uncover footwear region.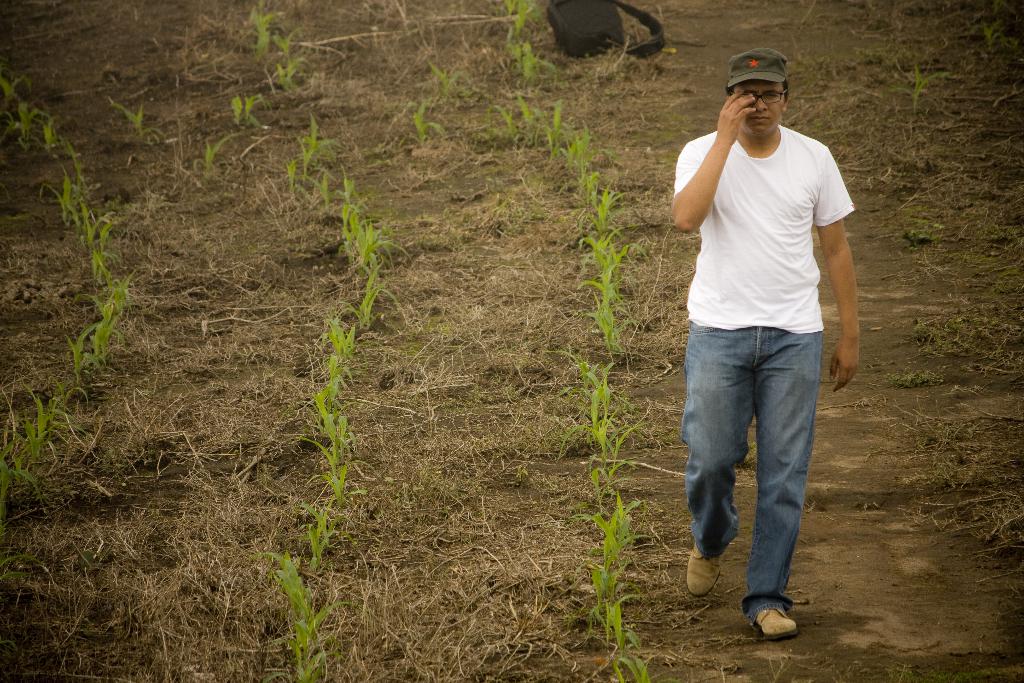
Uncovered: detection(751, 604, 801, 639).
